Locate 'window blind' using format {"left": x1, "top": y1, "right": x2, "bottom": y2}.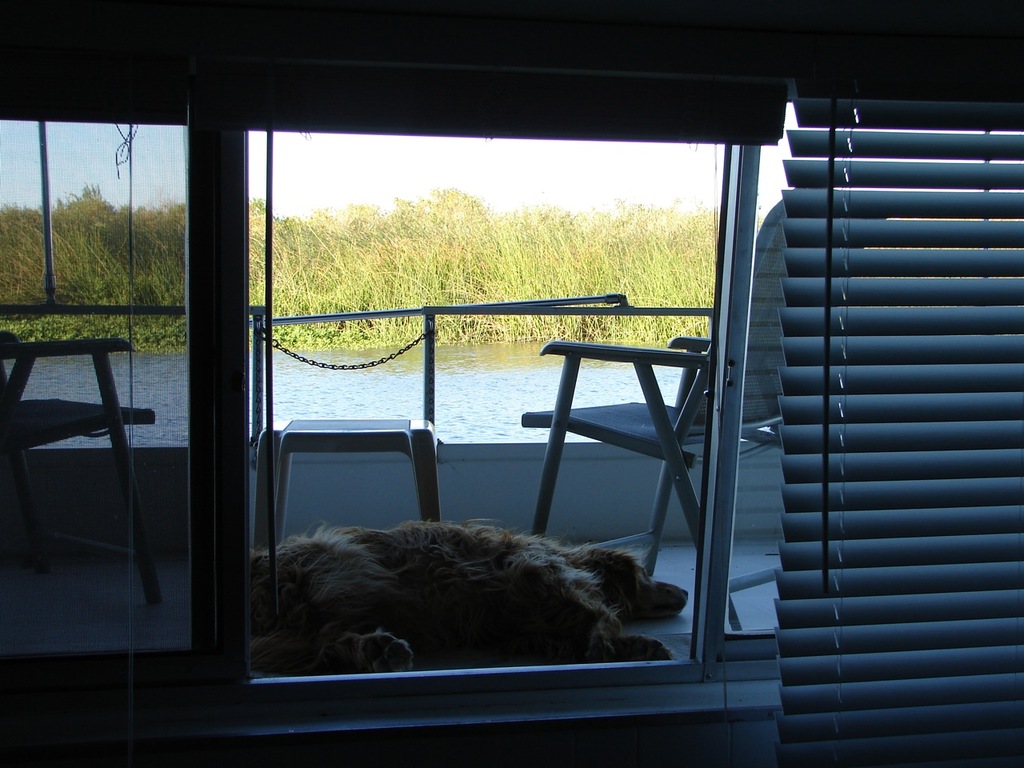
{"left": 0, "top": 69, "right": 785, "bottom": 142}.
